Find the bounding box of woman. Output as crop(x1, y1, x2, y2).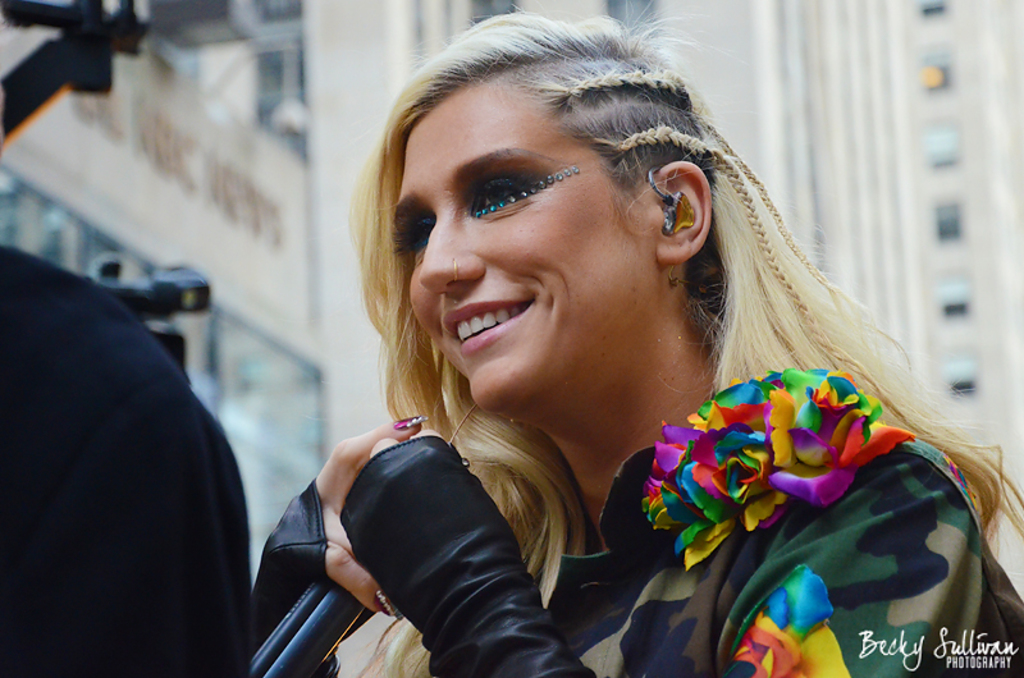
crop(237, 54, 1023, 661).
